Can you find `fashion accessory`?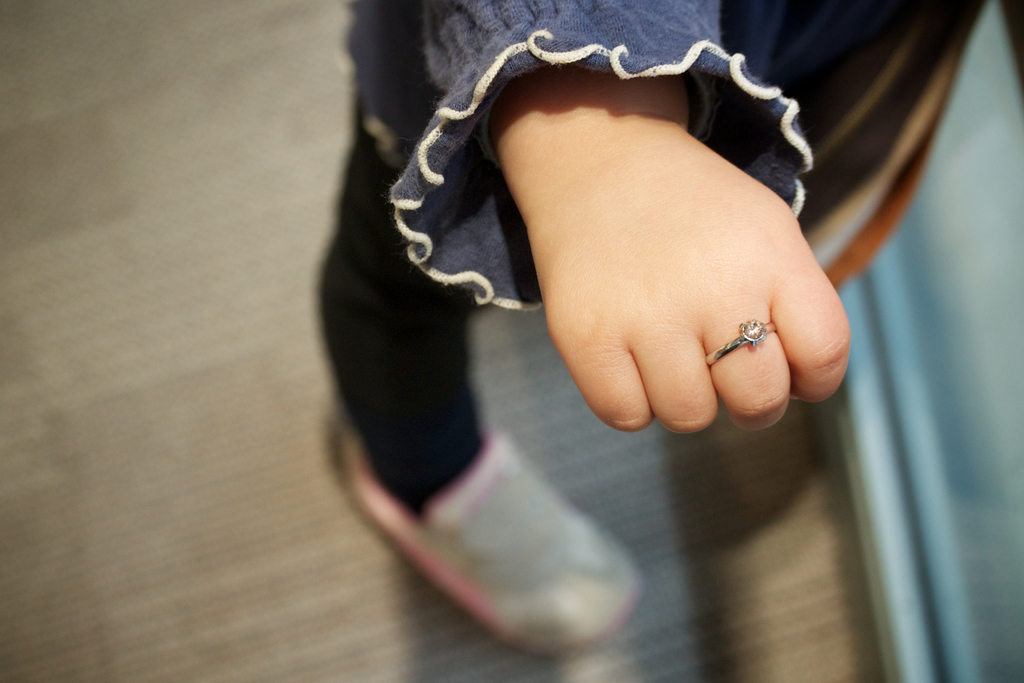
Yes, bounding box: 707, 317, 780, 372.
